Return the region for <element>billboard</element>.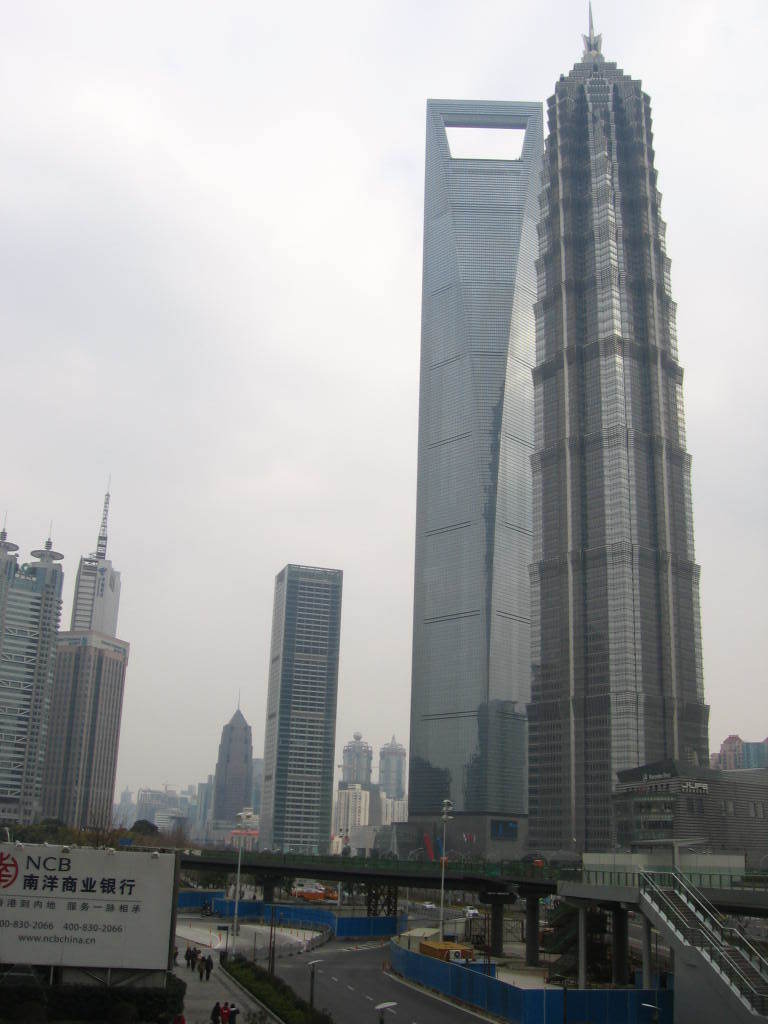
0 838 175 975.
